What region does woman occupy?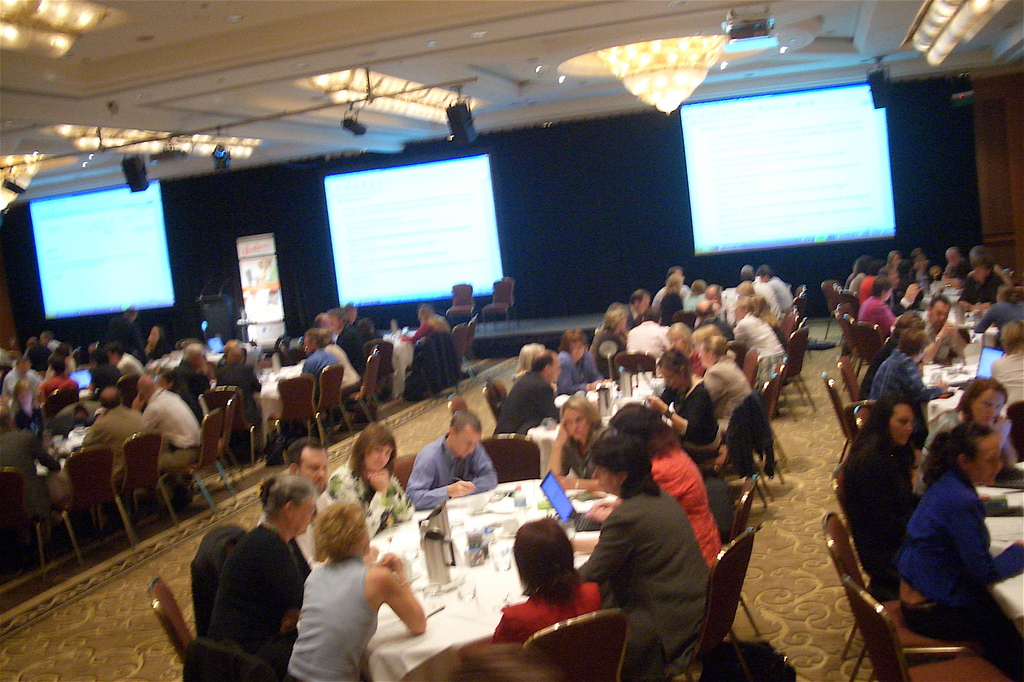
rect(583, 403, 721, 564).
